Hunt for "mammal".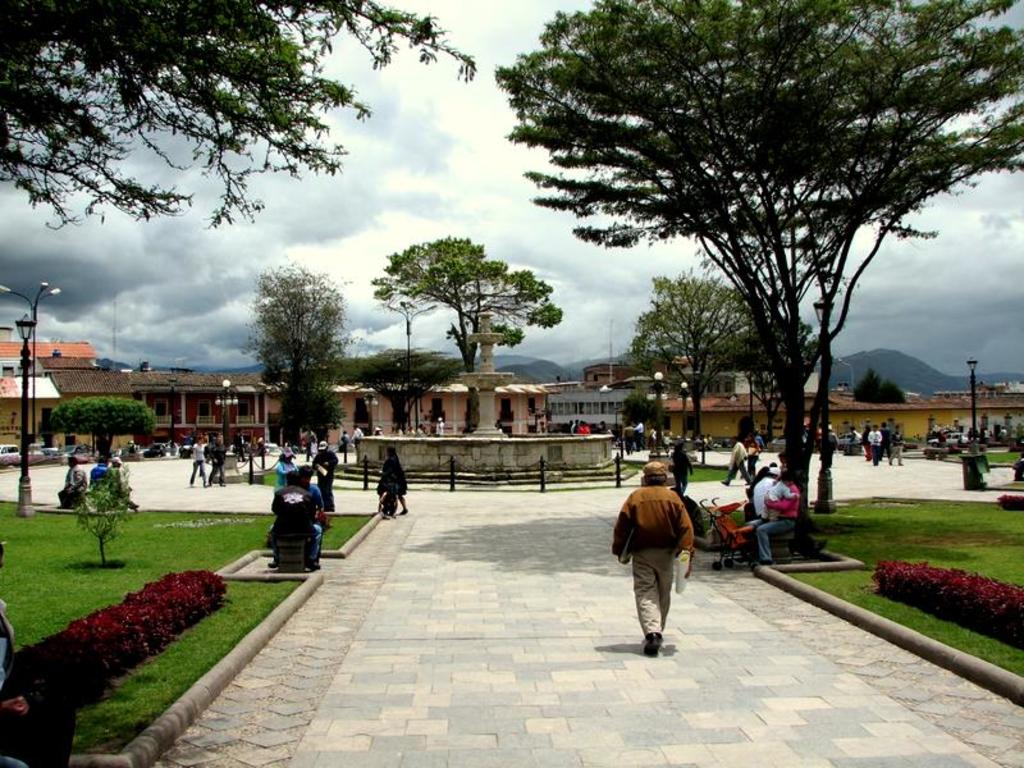
Hunted down at <box>207,433,227,479</box>.
